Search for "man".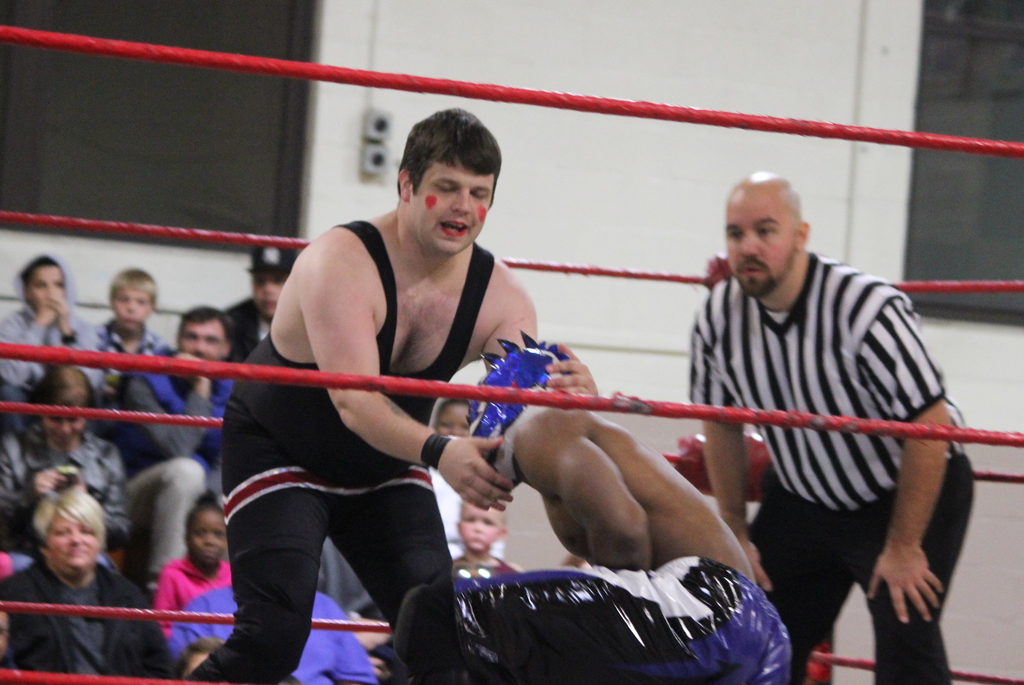
Found at BBox(0, 241, 129, 461).
